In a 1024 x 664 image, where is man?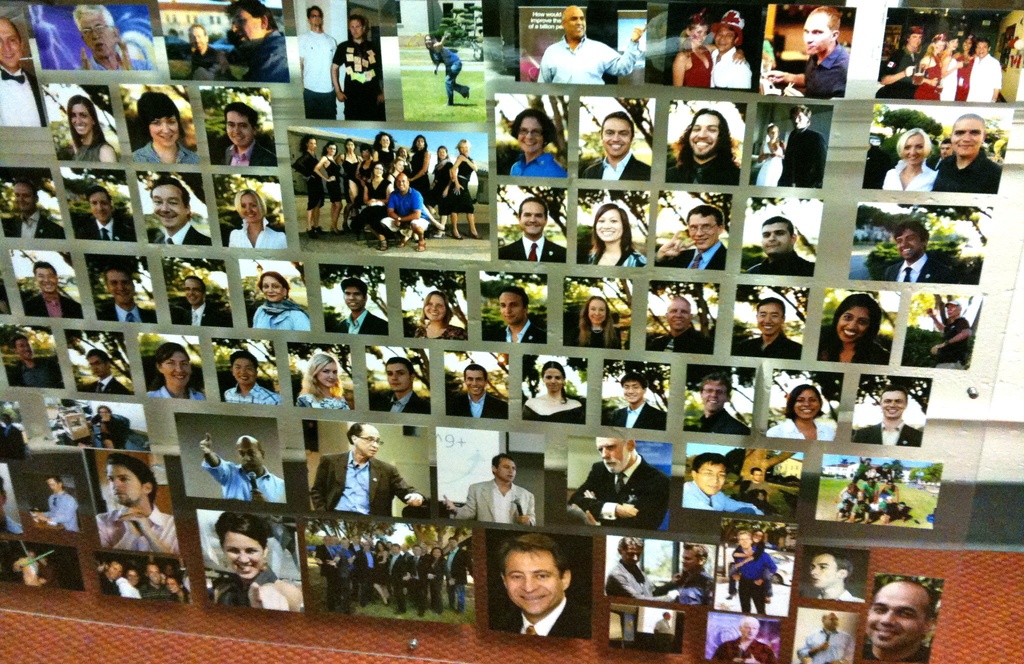
detection(564, 437, 672, 533).
